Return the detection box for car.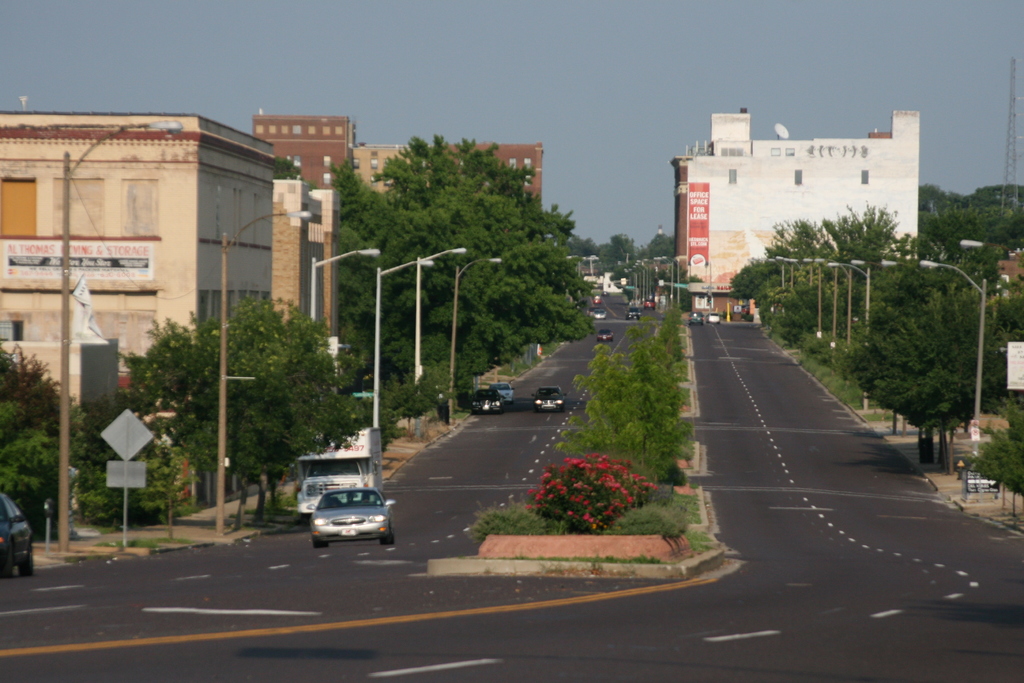
box(690, 310, 705, 325).
